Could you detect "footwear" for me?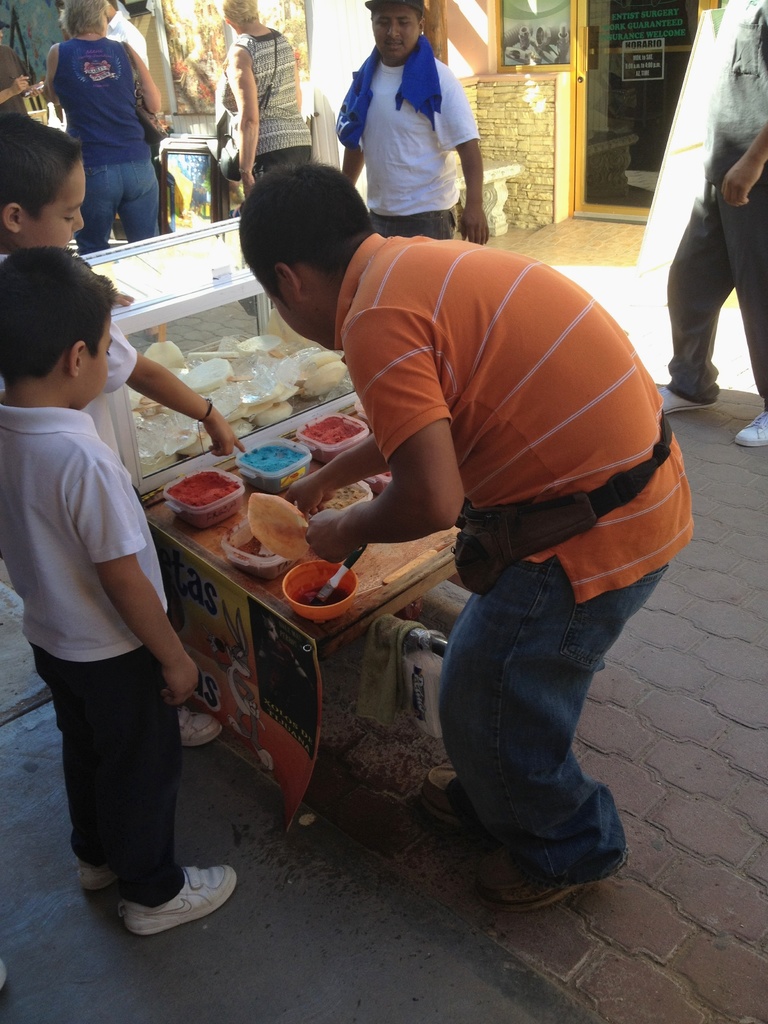
Detection result: (left=483, top=868, right=593, bottom=915).
